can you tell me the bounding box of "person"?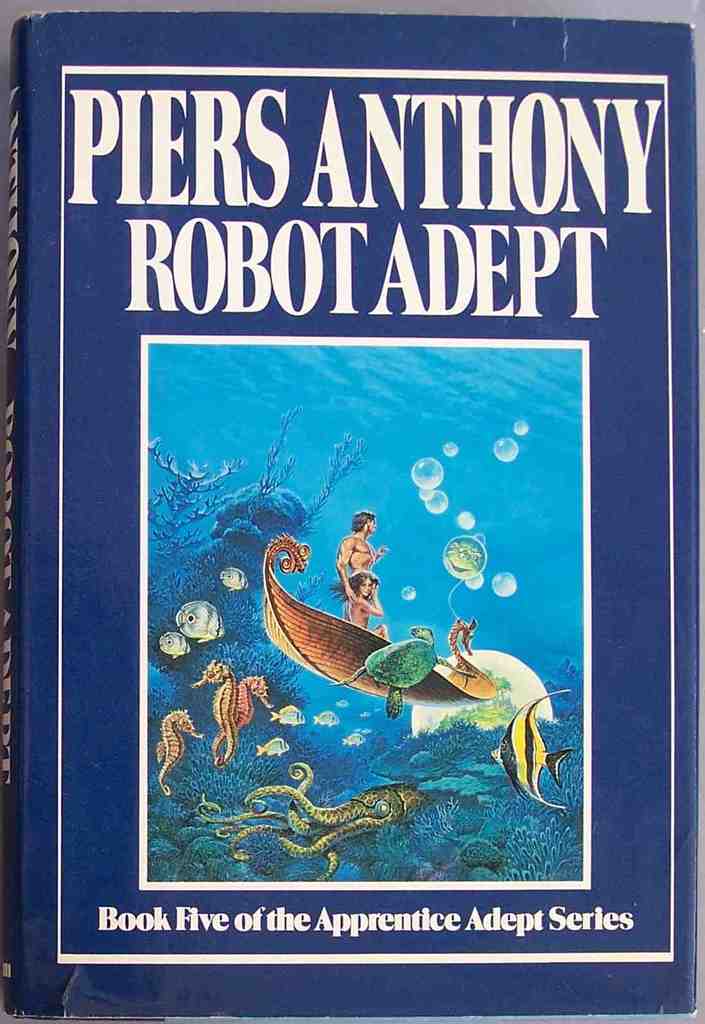
x1=329 y1=569 x2=387 y2=642.
